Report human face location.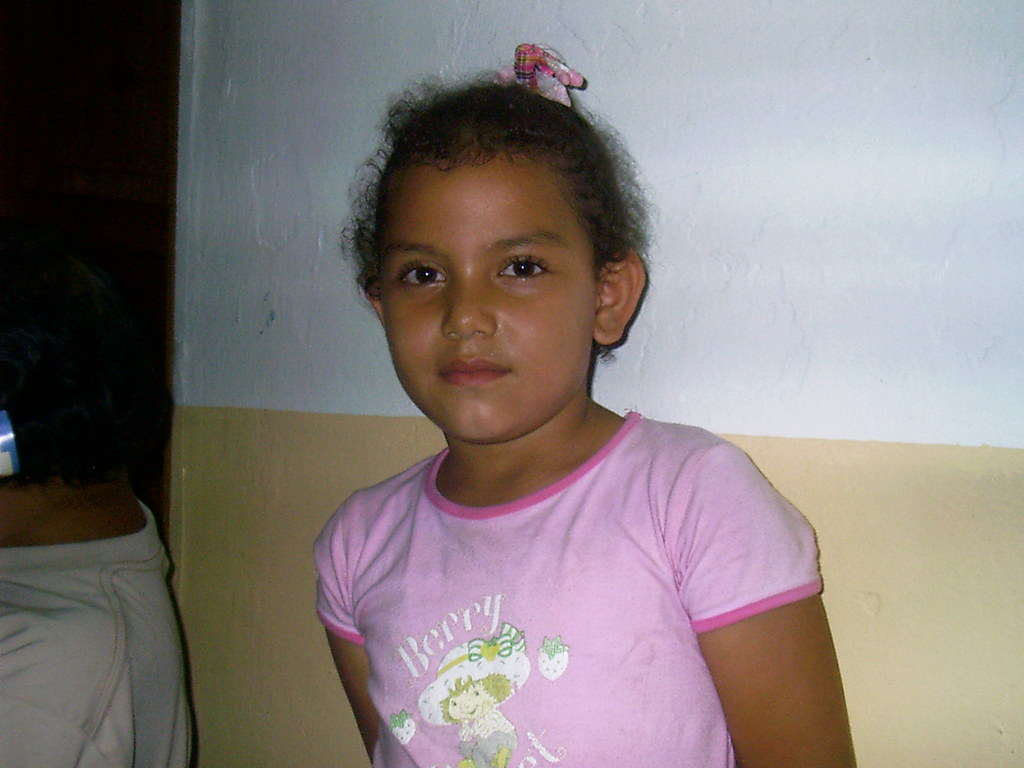
Report: 376/145/596/440.
